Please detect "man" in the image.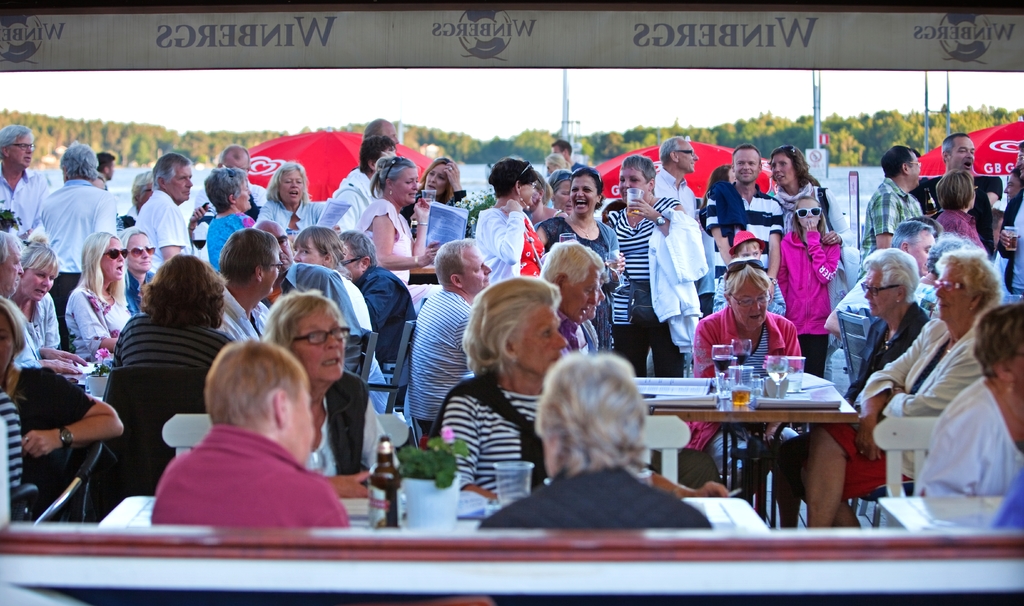
133 151 190 272.
